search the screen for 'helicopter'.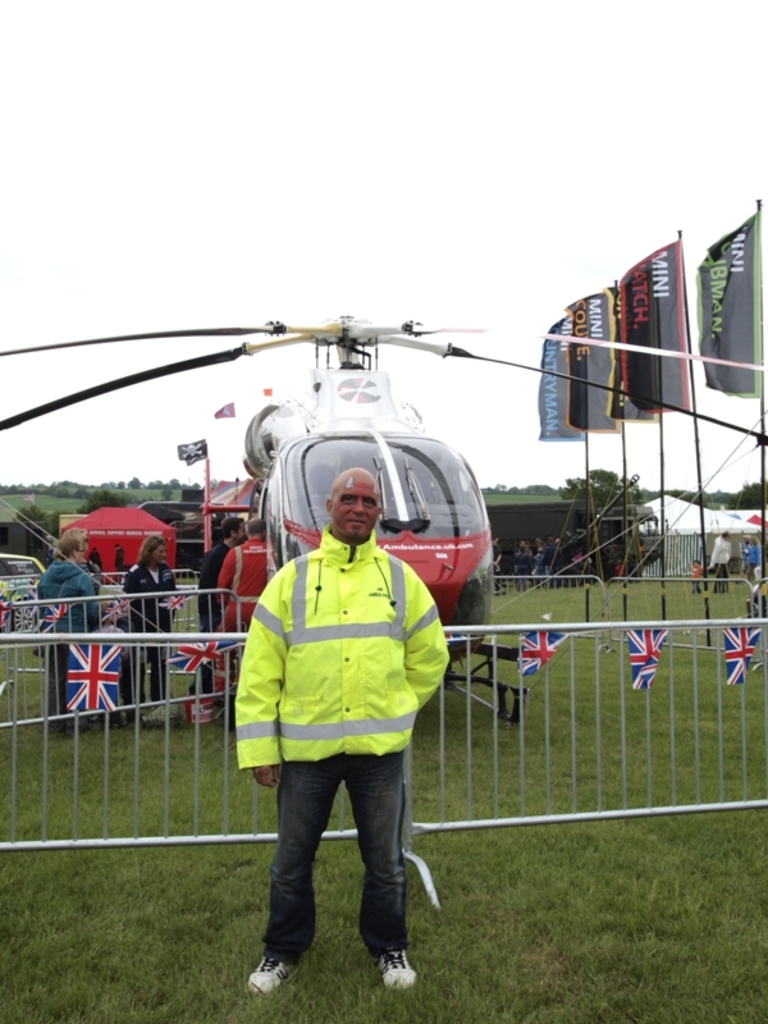
Found at select_region(0, 314, 767, 732).
